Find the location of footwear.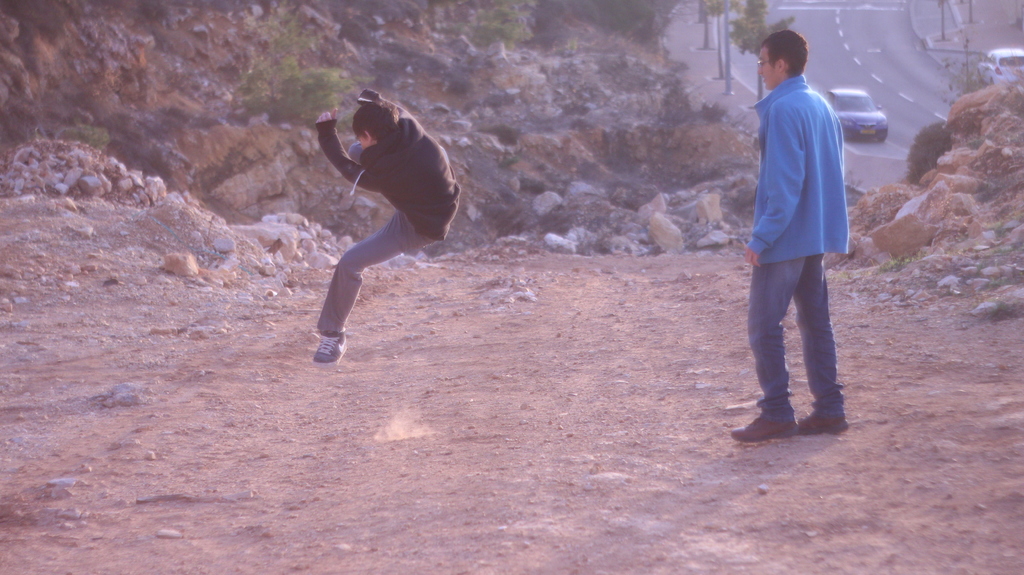
Location: [x1=794, y1=412, x2=847, y2=437].
